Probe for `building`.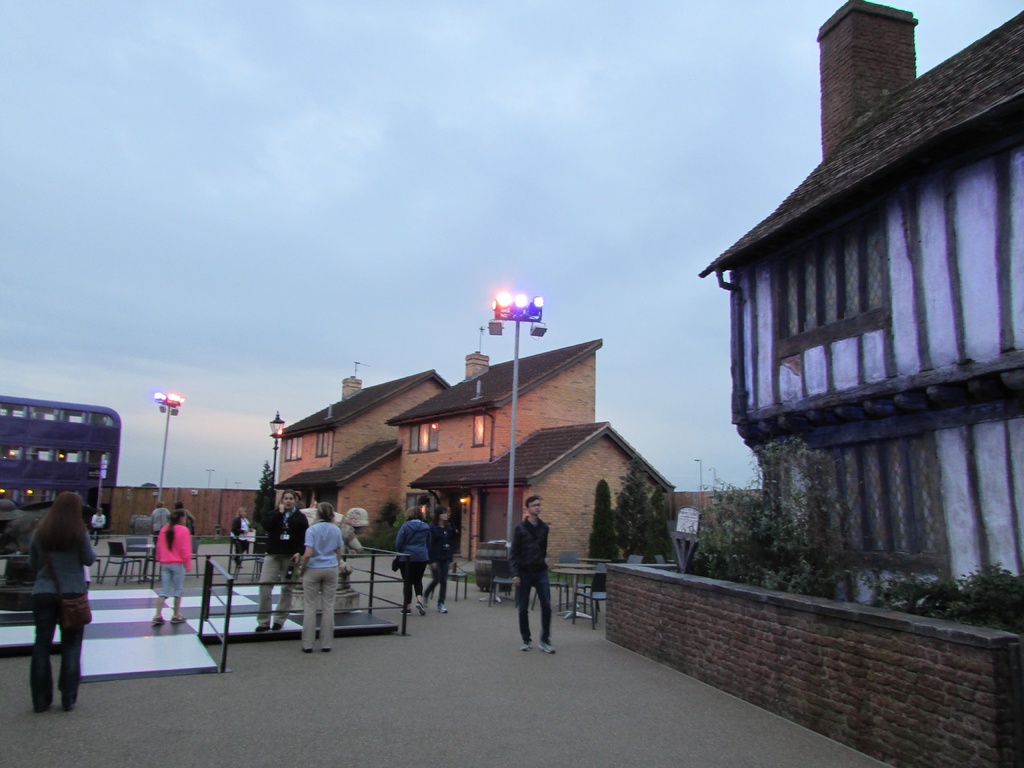
Probe result: {"x1": 0, "y1": 395, "x2": 123, "y2": 532}.
